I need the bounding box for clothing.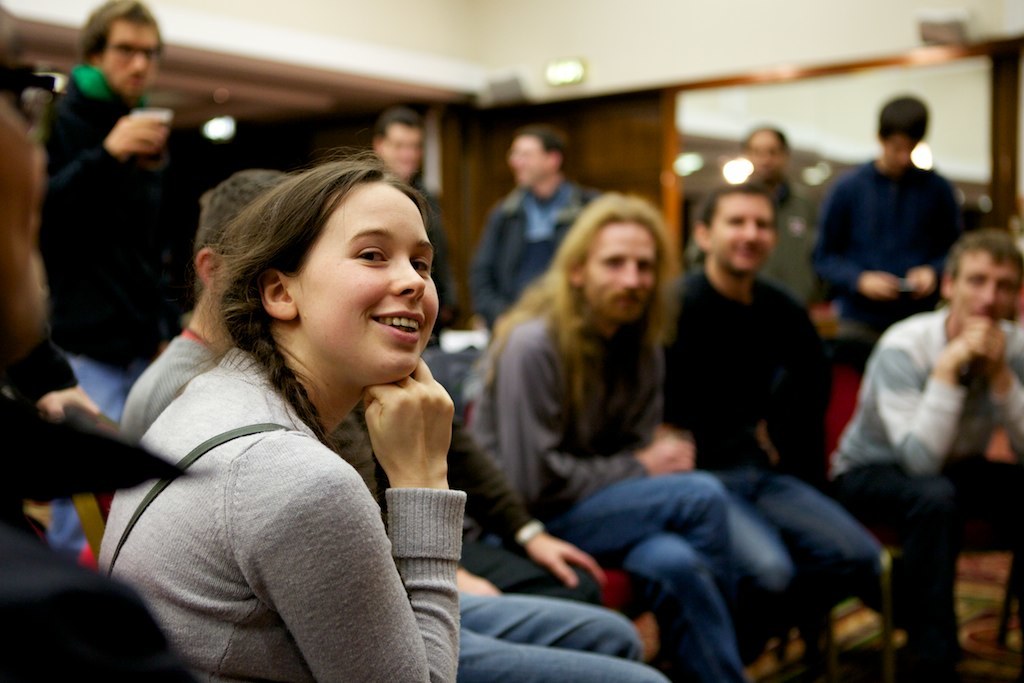
Here it is: x1=455 y1=314 x2=739 y2=682.
